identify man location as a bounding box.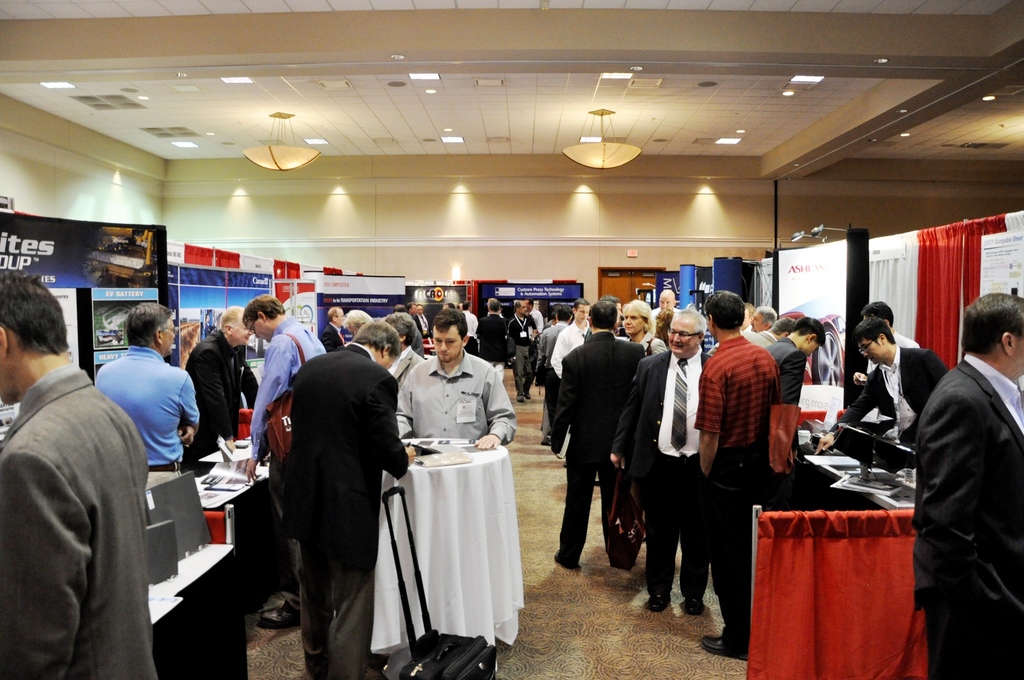
select_region(90, 302, 203, 480).
